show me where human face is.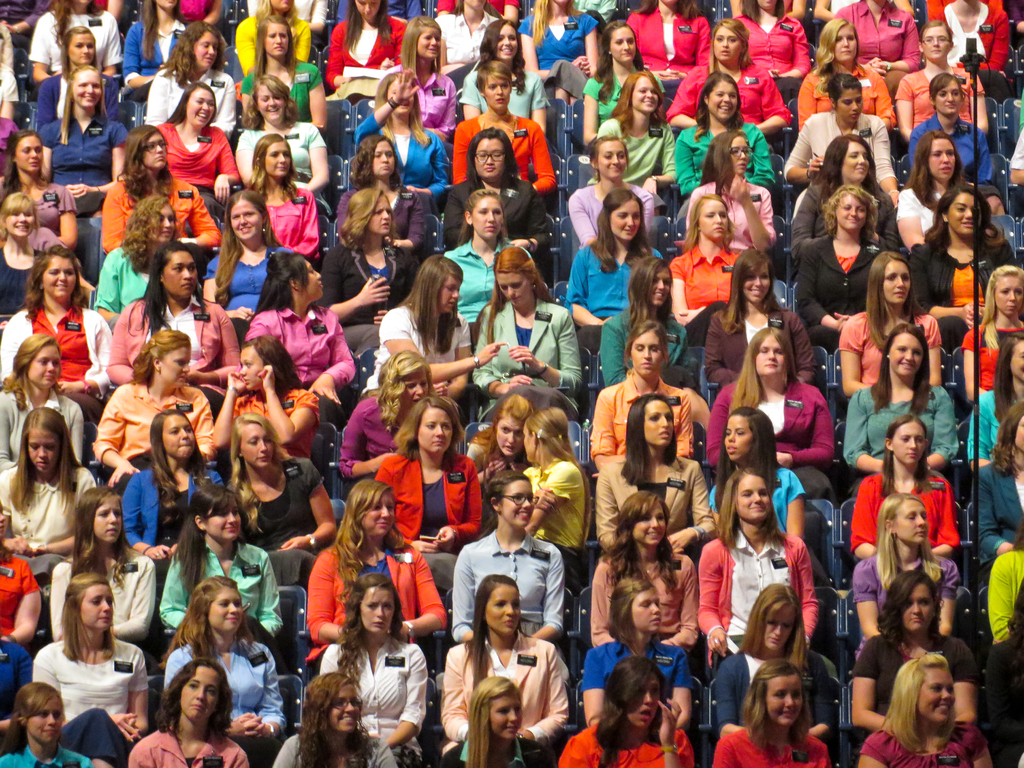
human face is at locate(243, 346, 270, 390).
